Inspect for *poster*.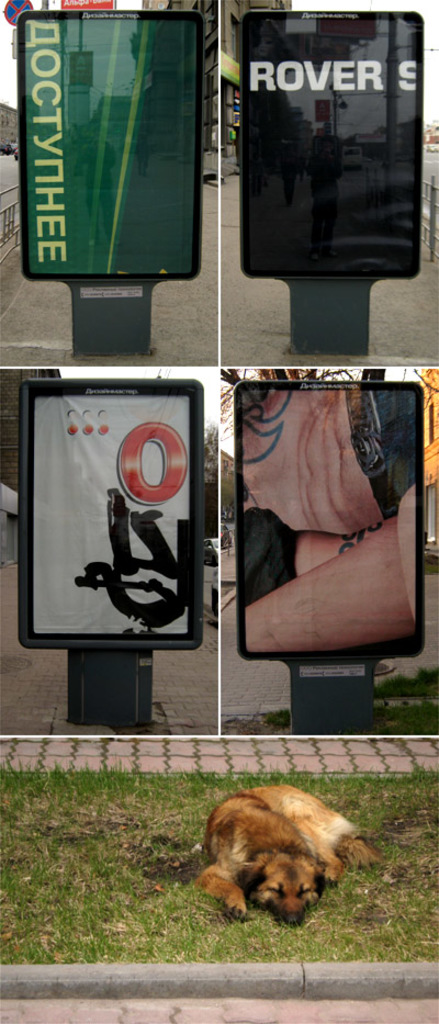
Inspection: (x1=32, y1=387, x2=192, y2=630).
